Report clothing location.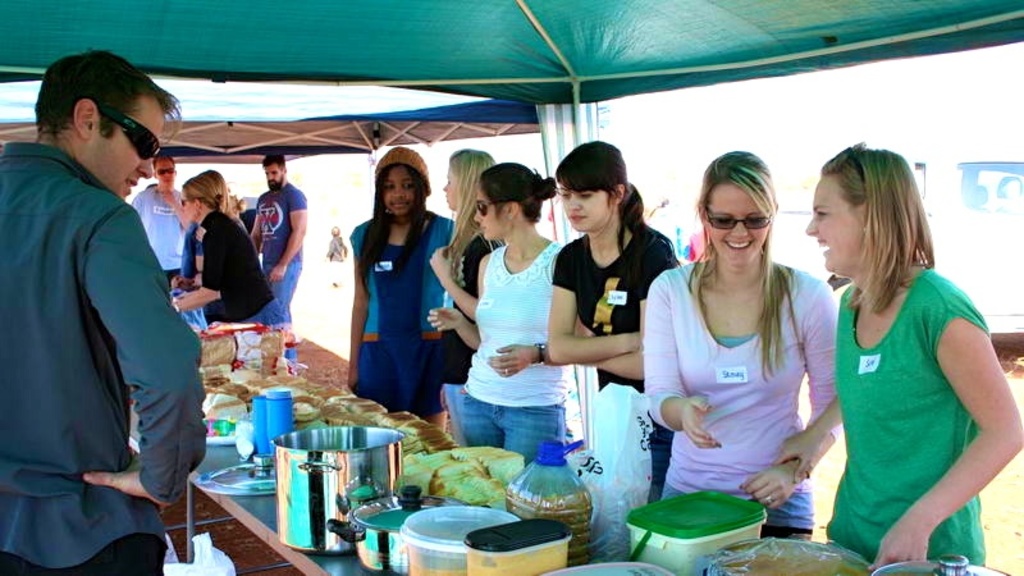
Report: <bbox>460, 393, 568, 461</bbox>.
